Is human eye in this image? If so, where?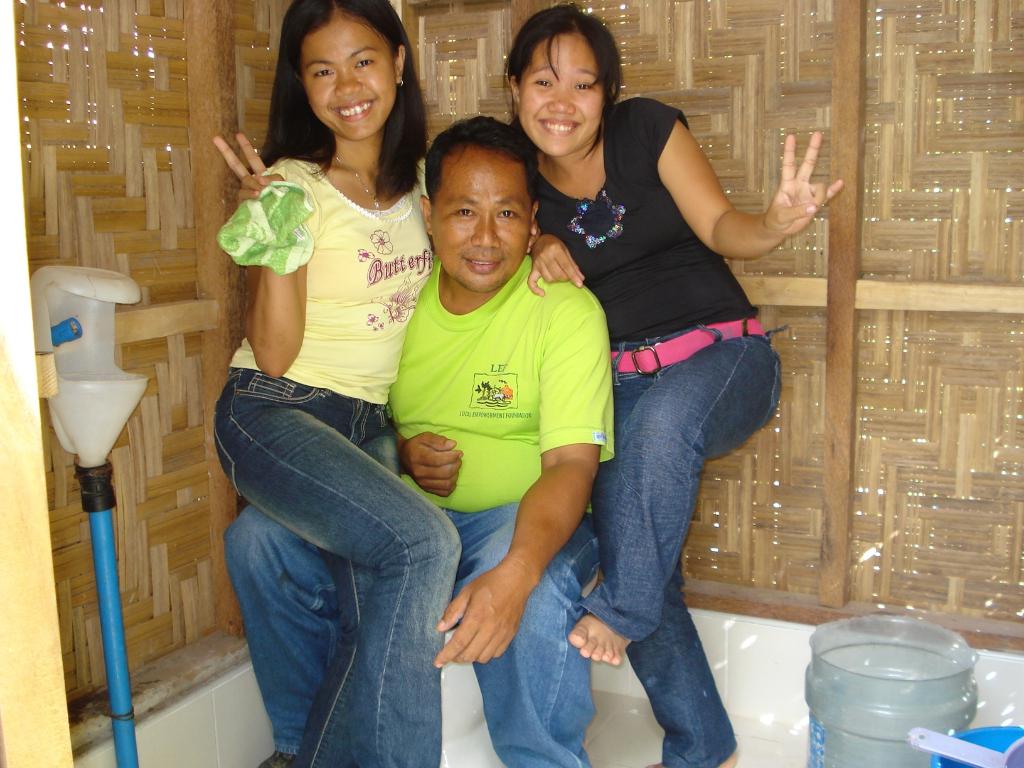
Yes, at select_region(313, 66, 333, 78).
